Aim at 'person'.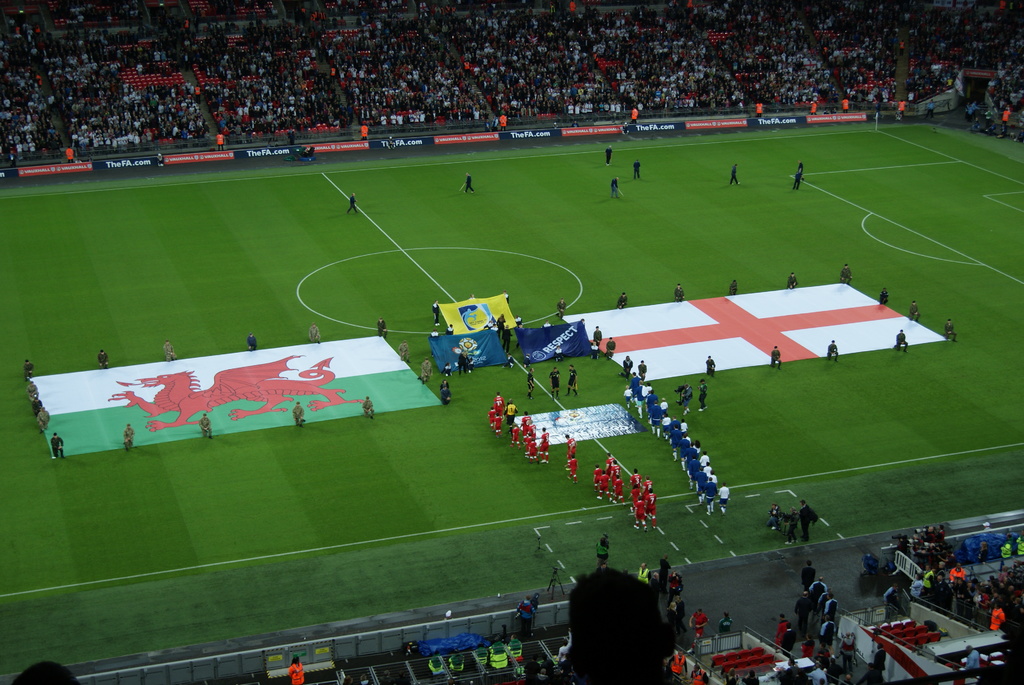
Aimed at bbox=(527, 369, 528, 397).
